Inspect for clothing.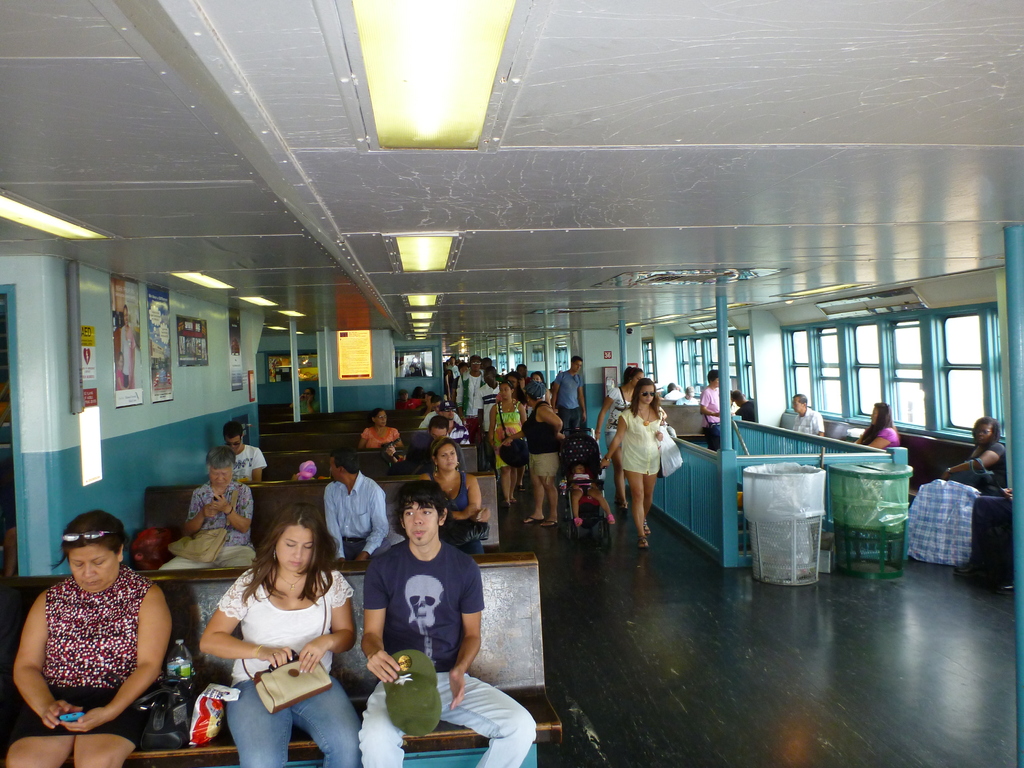
Inspection: [x1=554, y1=369, x2=585, y2=435].
